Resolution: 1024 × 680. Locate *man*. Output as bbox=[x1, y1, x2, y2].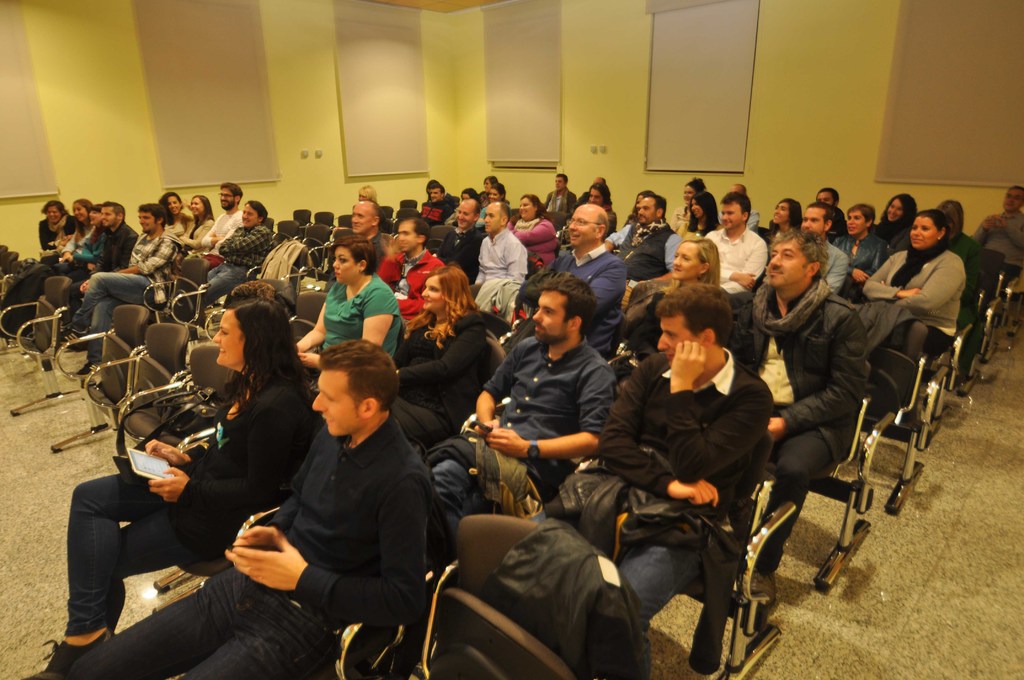
bbox=[192, 199, 276, 309].
